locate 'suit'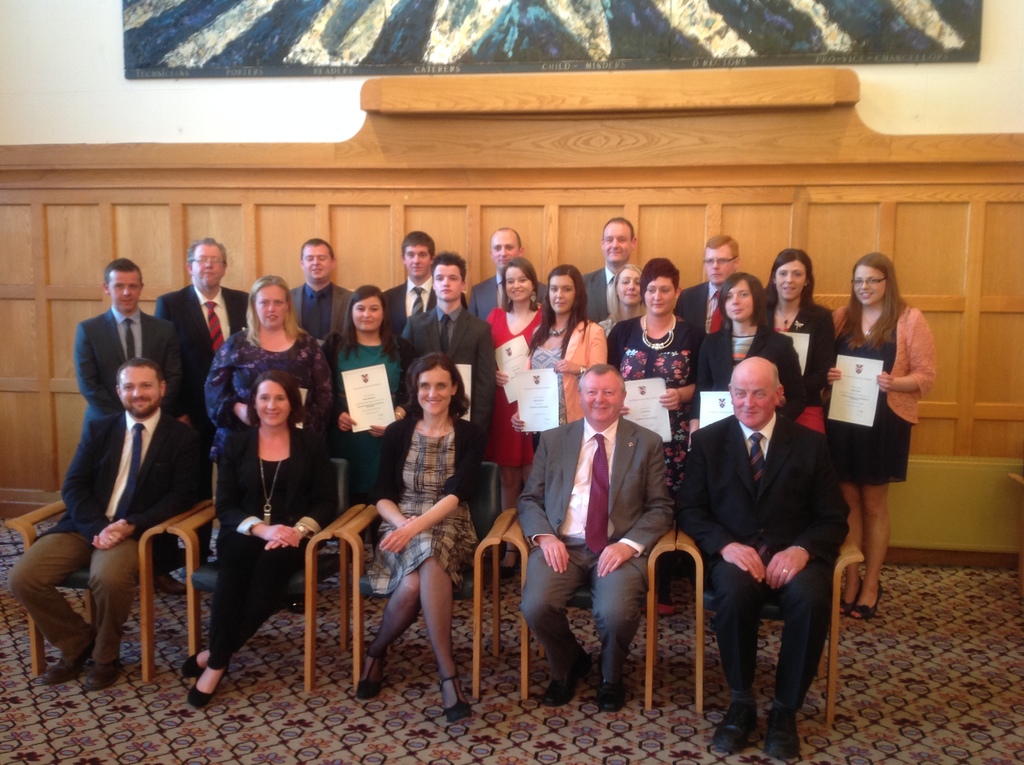
[399, 299, 494, 488]
